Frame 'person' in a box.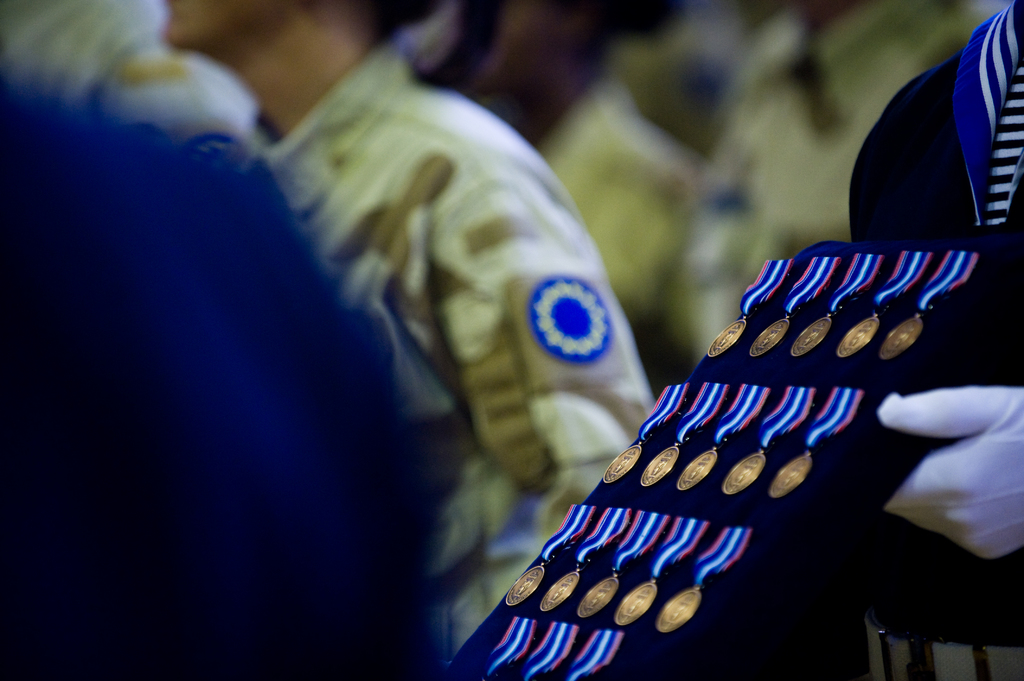
0:72:454:680.
